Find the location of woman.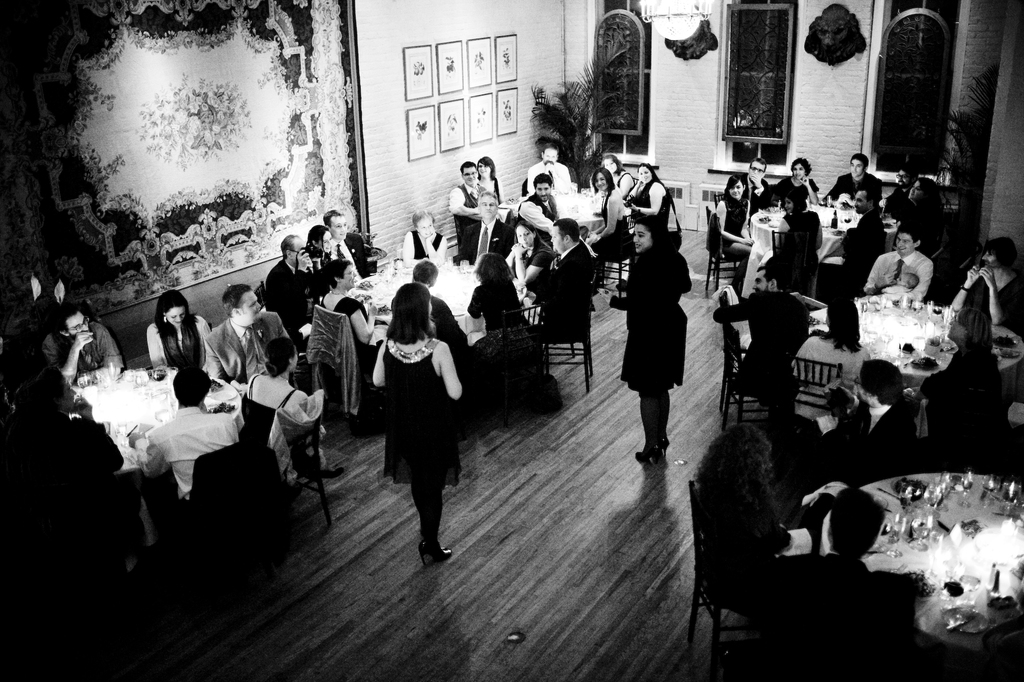
Location: BBox(304, 220, 367, 283).
